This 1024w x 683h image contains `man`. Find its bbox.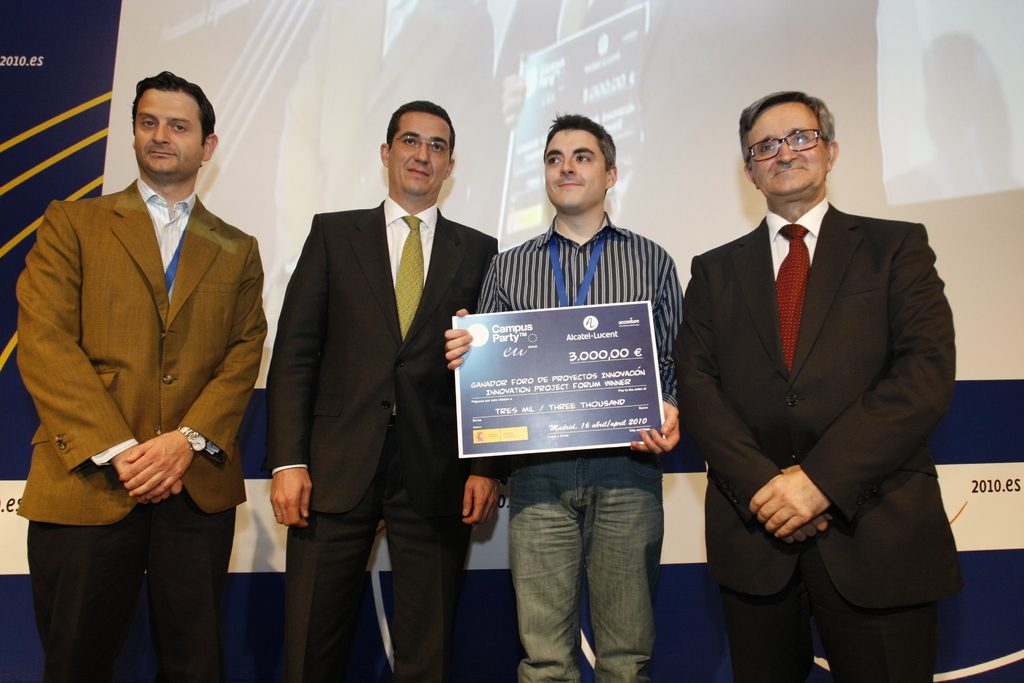
pyautogui.locateOnScreen(16, 45, 272, 670).
